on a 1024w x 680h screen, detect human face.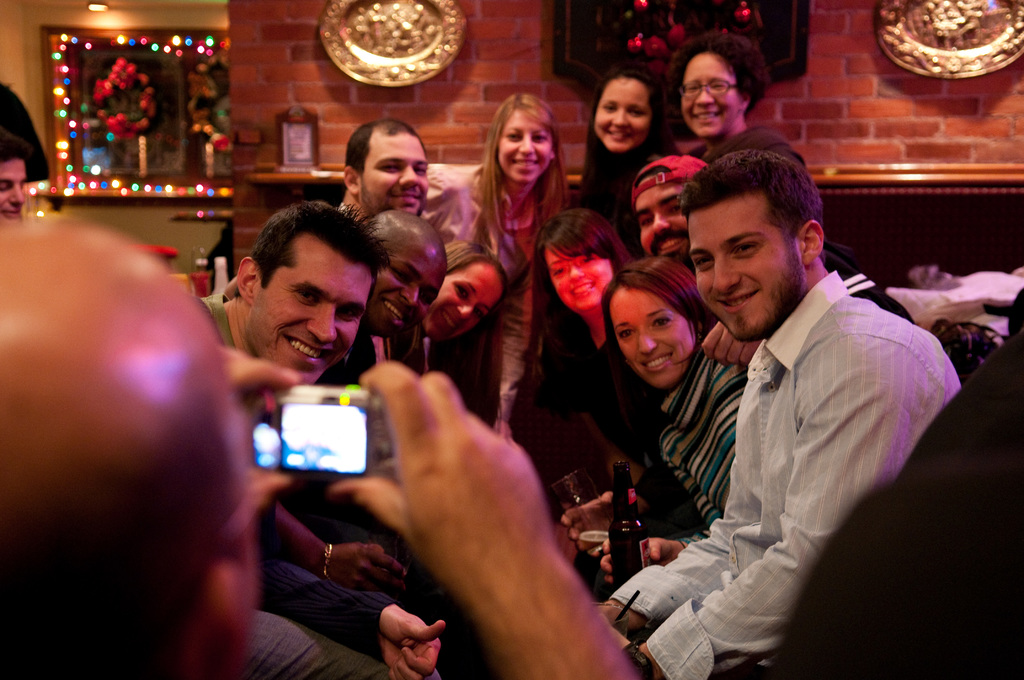
365:133:431:213.
